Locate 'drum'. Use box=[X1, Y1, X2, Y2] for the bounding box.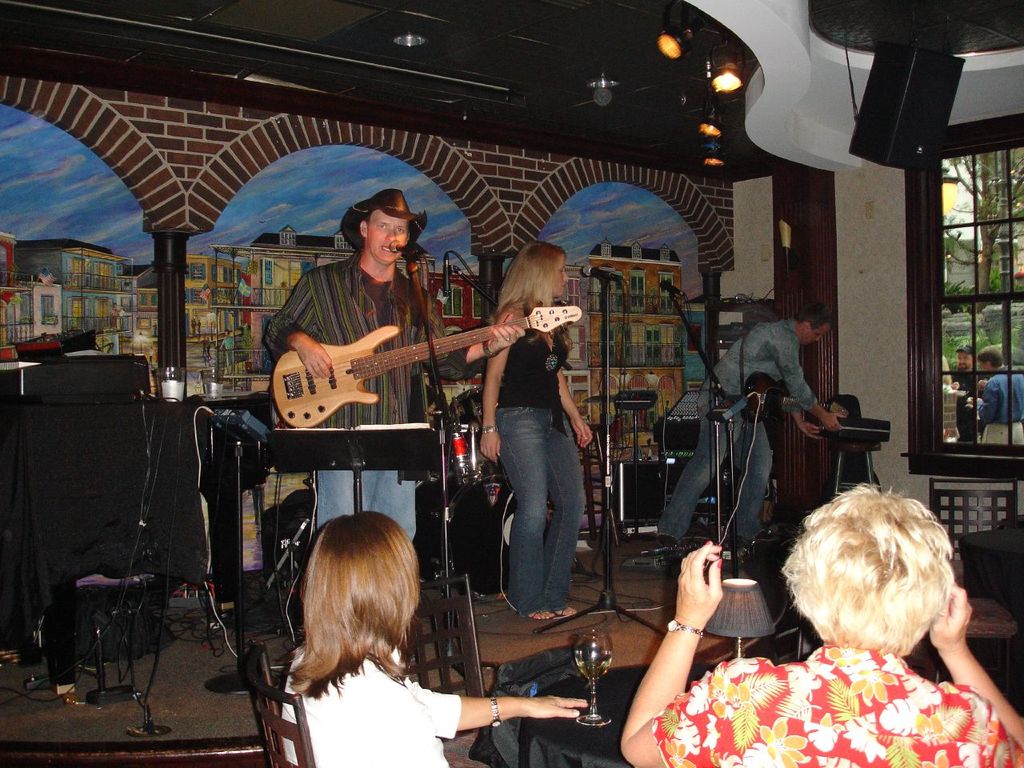
box=[447, 387, 483, 450].
